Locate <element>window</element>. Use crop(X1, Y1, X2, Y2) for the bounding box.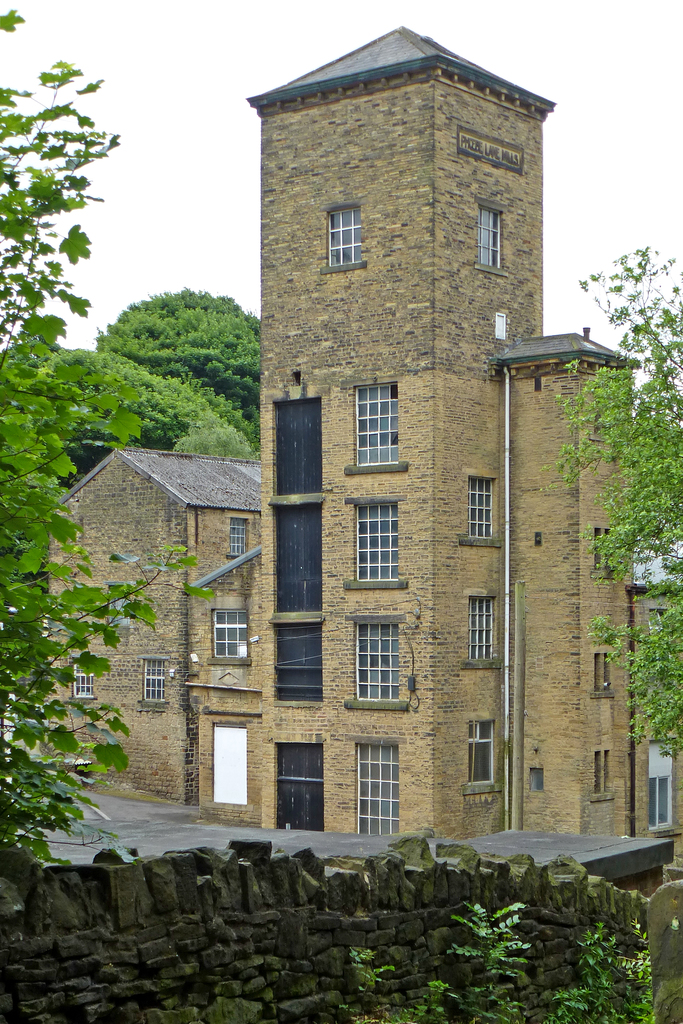
crop(107, 586, 129, 625).
